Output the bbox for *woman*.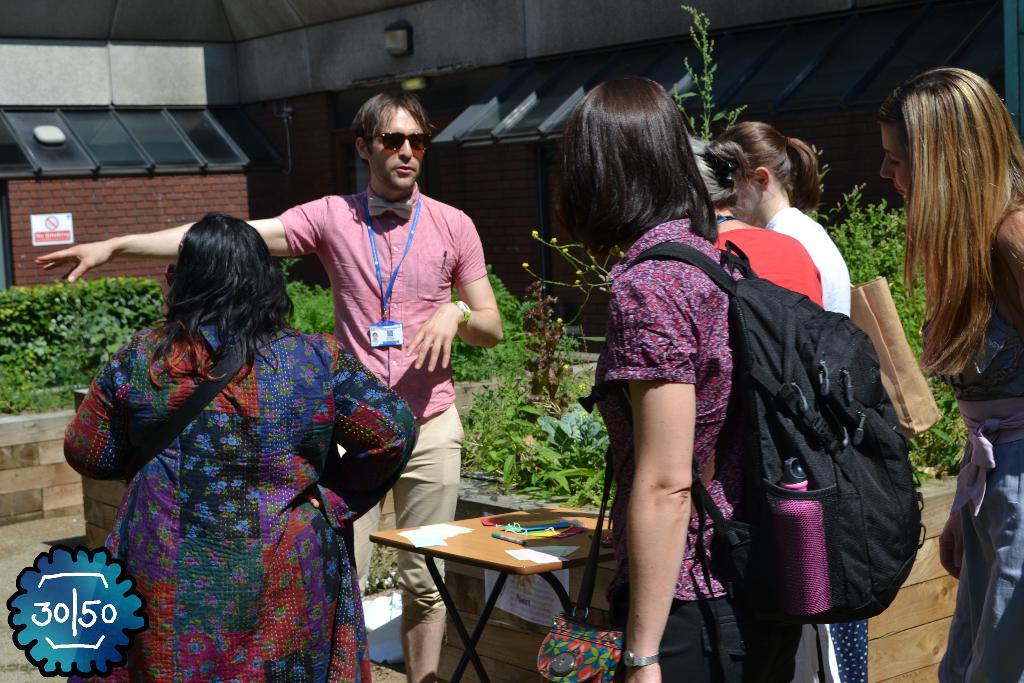
552, 65, 814, 682.
